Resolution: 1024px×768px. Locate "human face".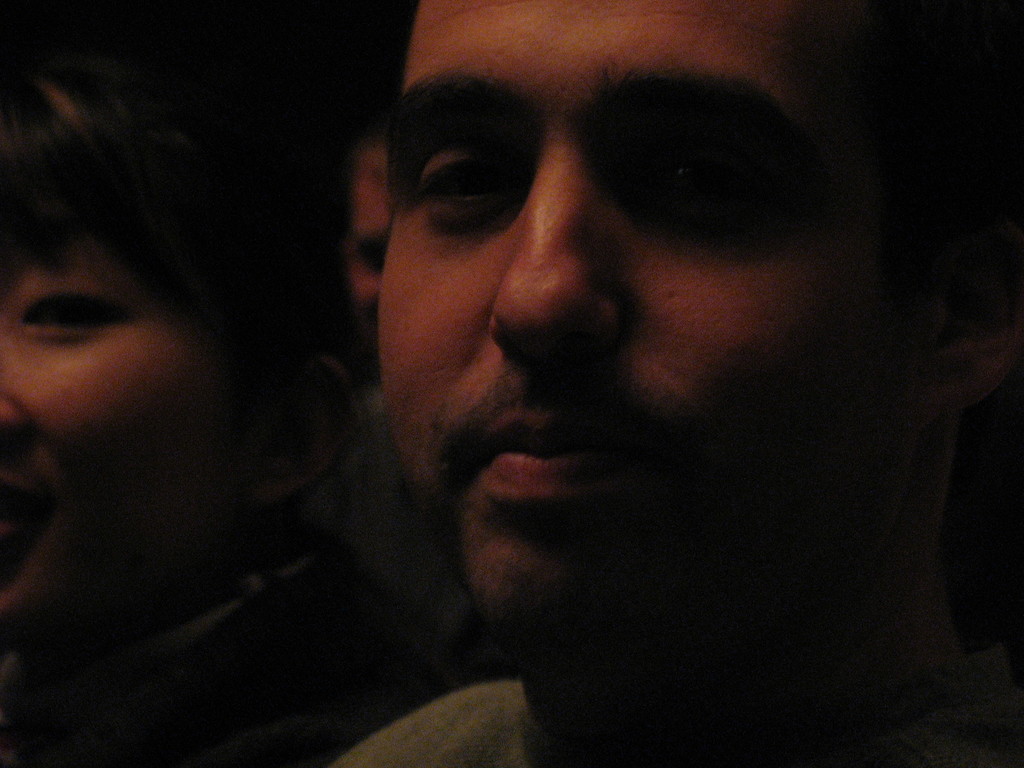
344,147,395,340.
